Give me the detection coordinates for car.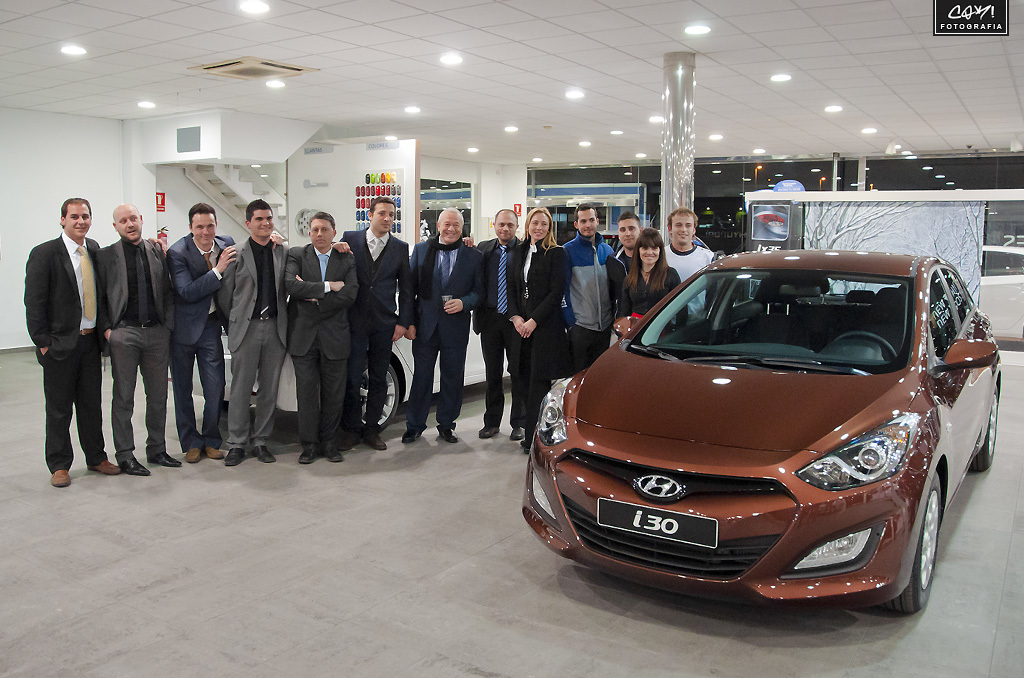
[530, 251, 997, 618].
